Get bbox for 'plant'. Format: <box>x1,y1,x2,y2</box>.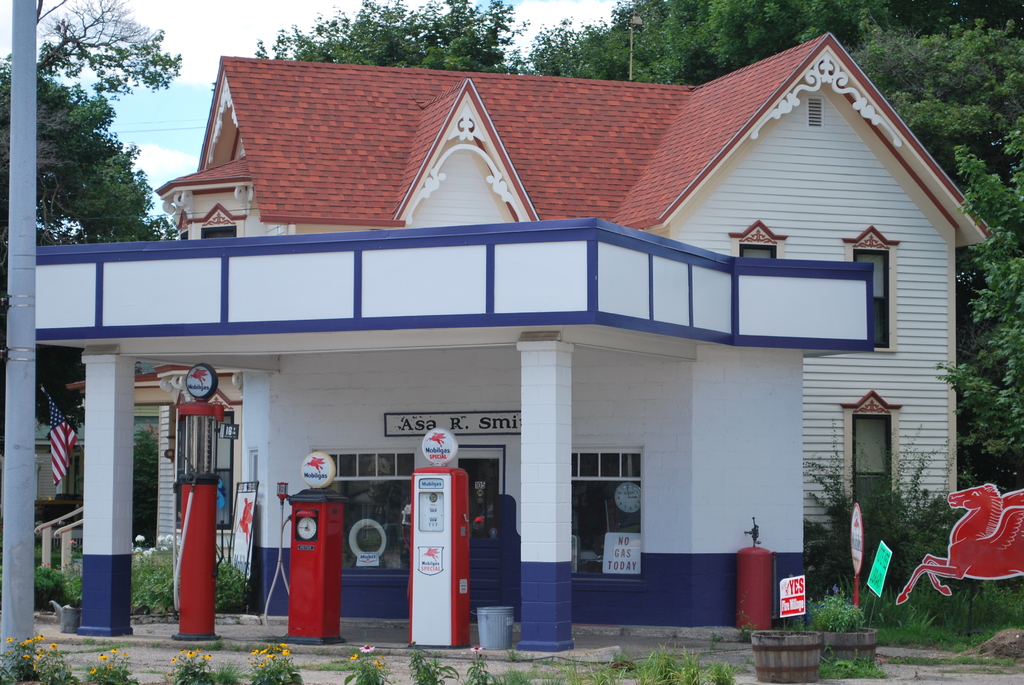
<box>158,648,216,682</box>.
